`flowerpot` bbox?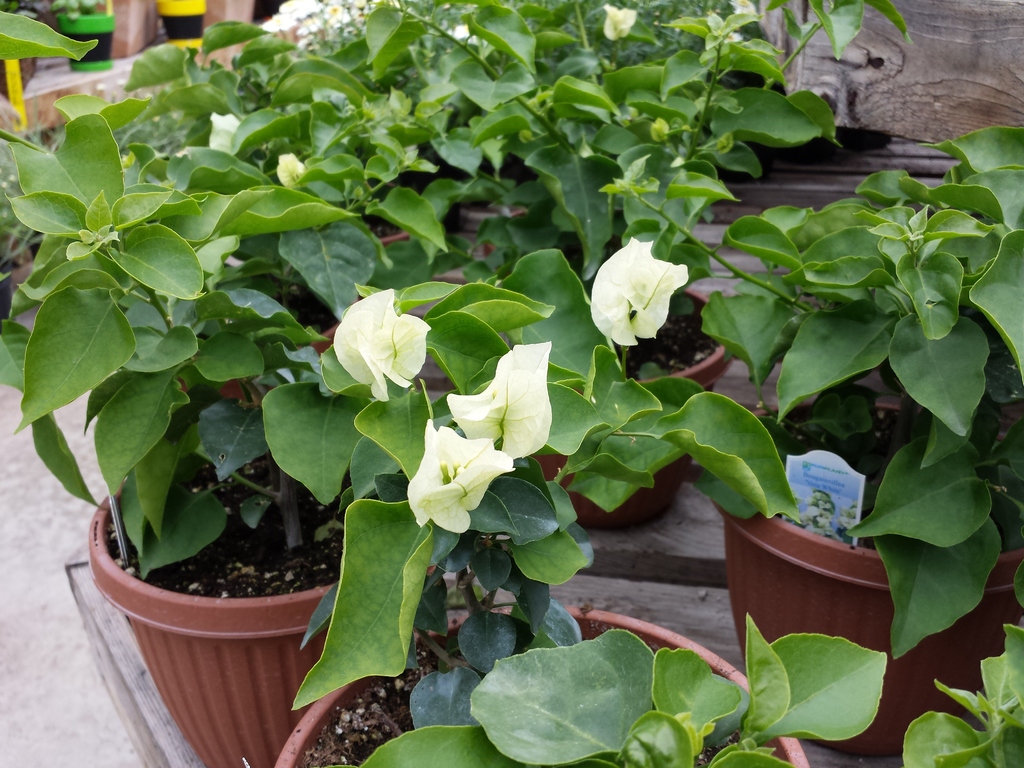
l=526, t=284, r=737, b=534
